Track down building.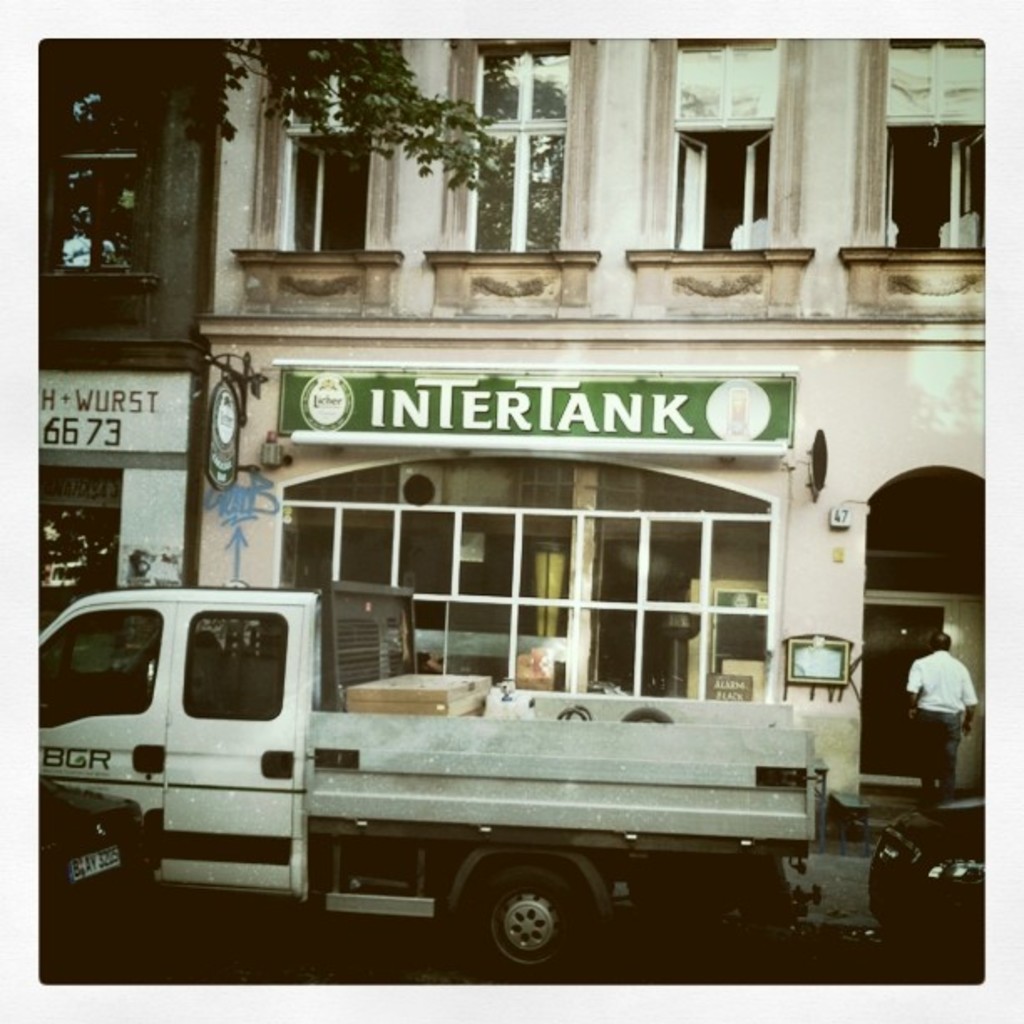
Tracked to region(44, 32, 987, 843).
